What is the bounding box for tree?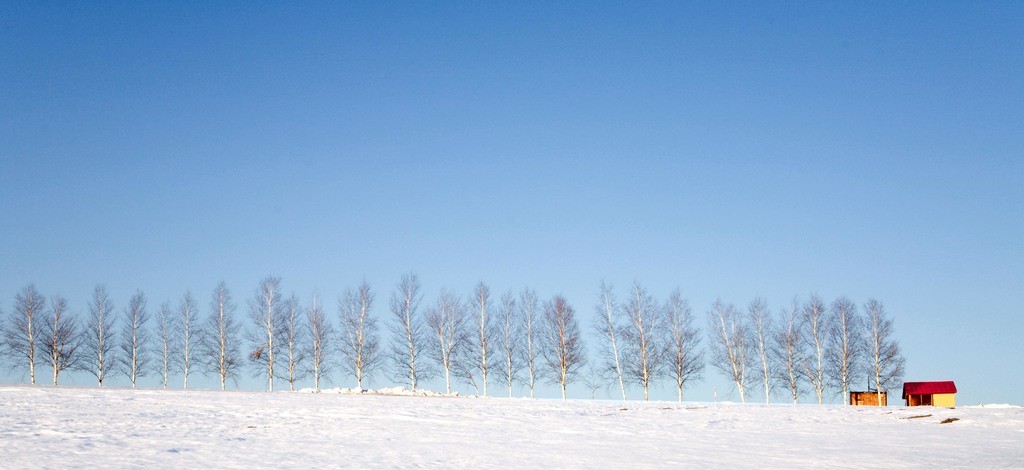
l=201, t=280, r=243, b=391.
